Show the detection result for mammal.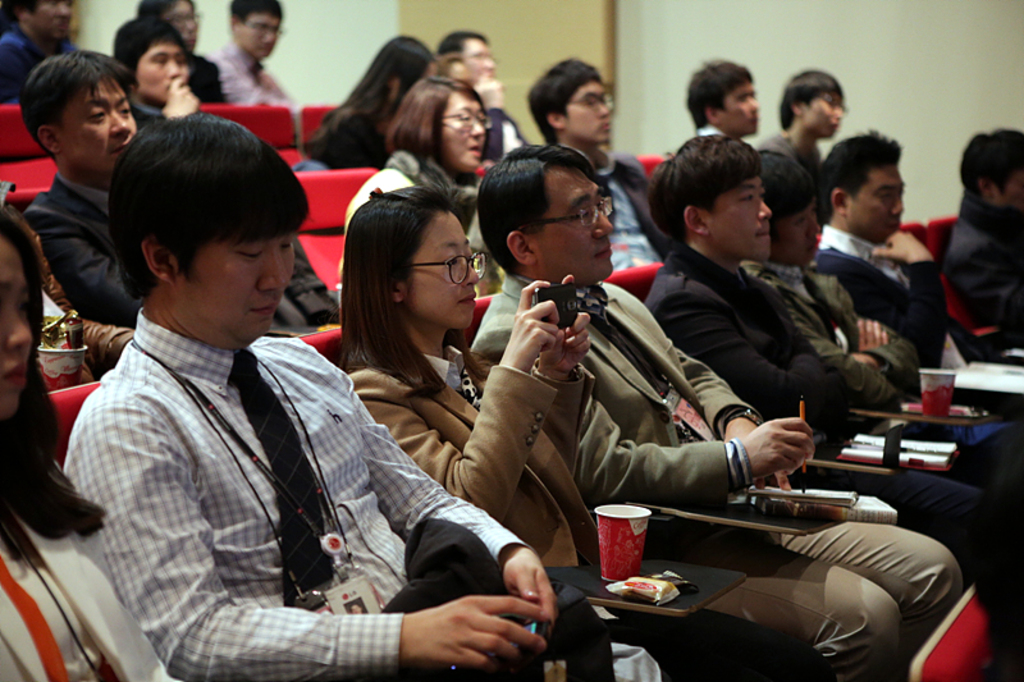
522,58,648,273.
